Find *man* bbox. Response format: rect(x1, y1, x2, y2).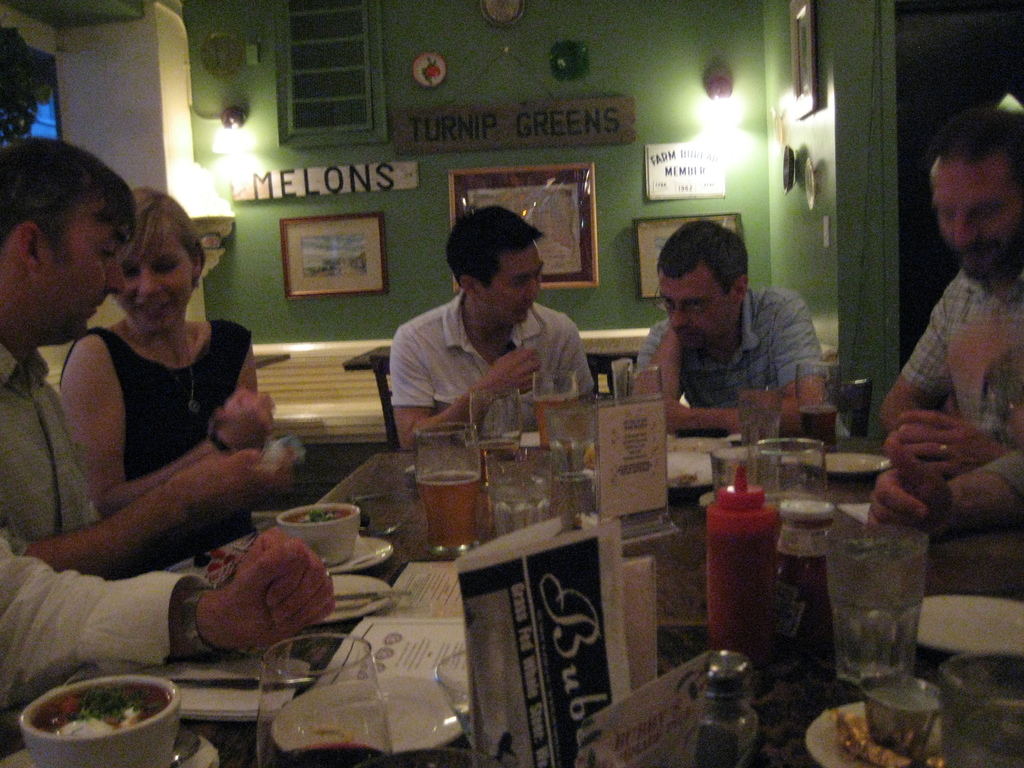
rect(0, 137, 276, 576).
